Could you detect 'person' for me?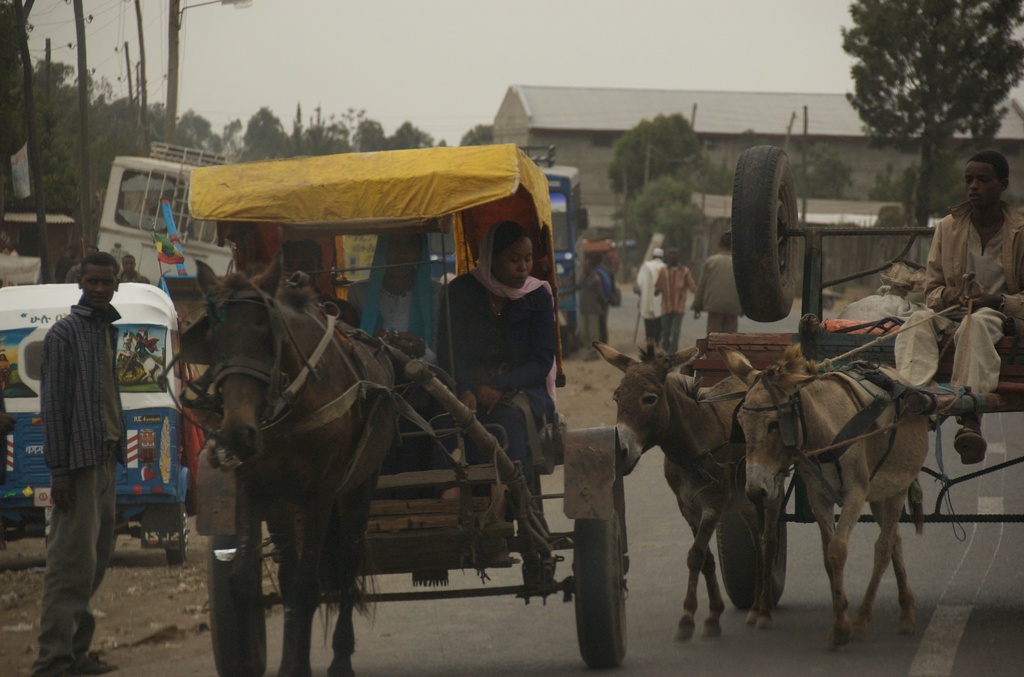
Detection result: 25/236/136/639.
